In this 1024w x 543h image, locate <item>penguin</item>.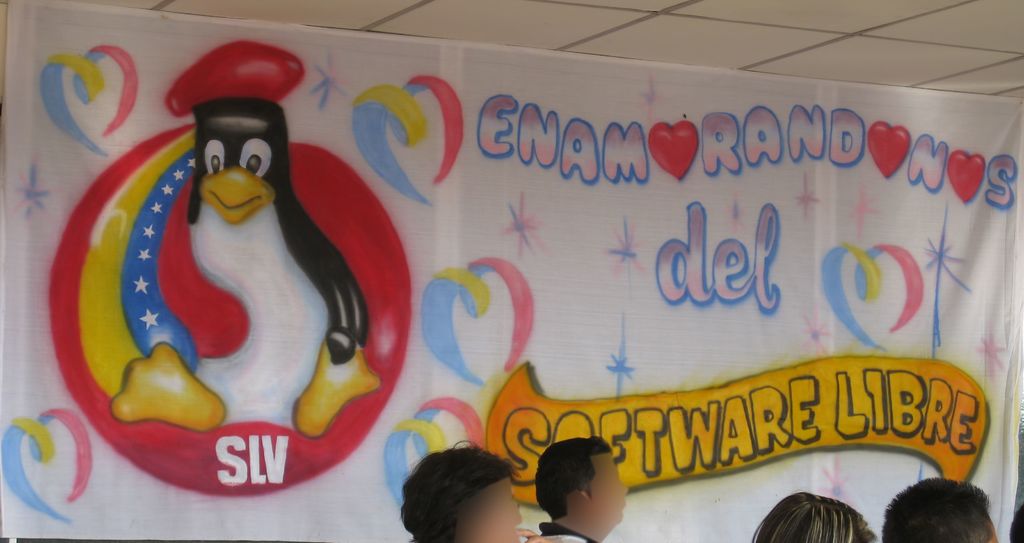
Bounding box: detection(114, 44, 358, 462).
